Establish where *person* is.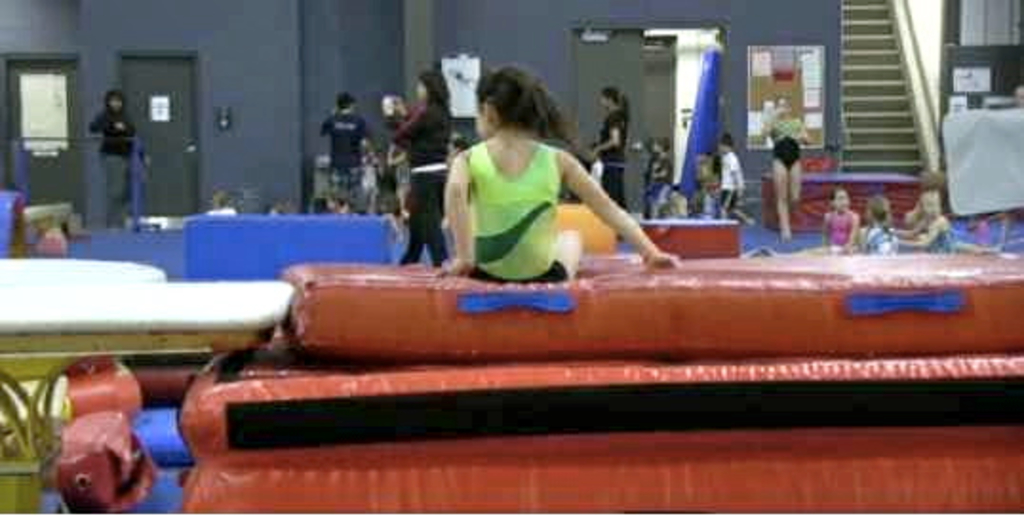
Established at [x1=592, y1=82, x2=636, y2=209].
